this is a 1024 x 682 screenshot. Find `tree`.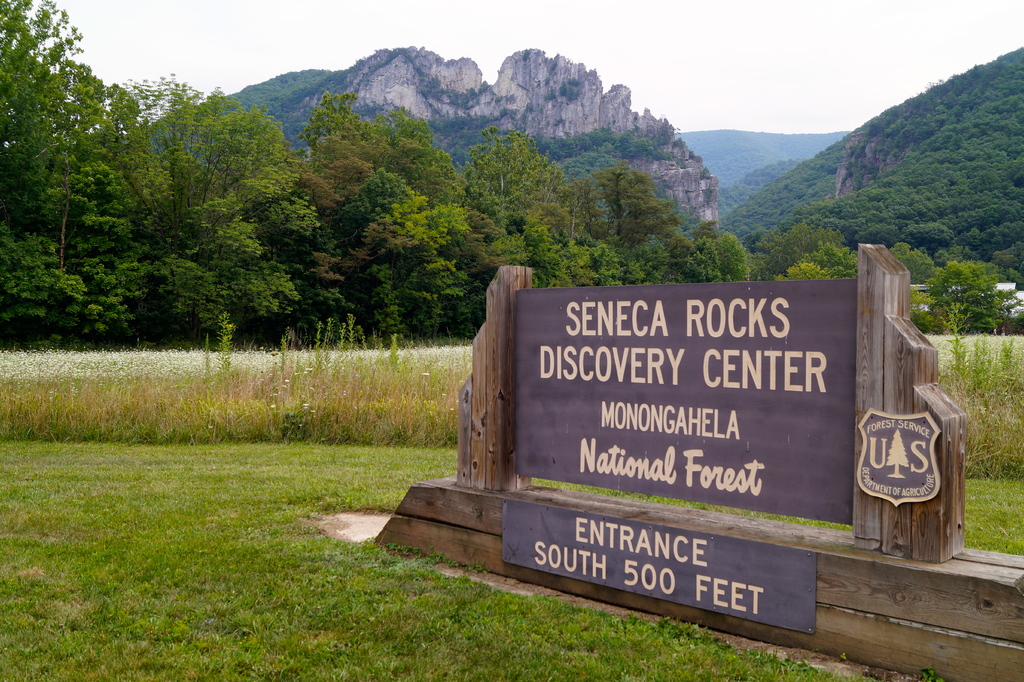
Bounding box: left=558, top=164, right=589, bottom=256.
